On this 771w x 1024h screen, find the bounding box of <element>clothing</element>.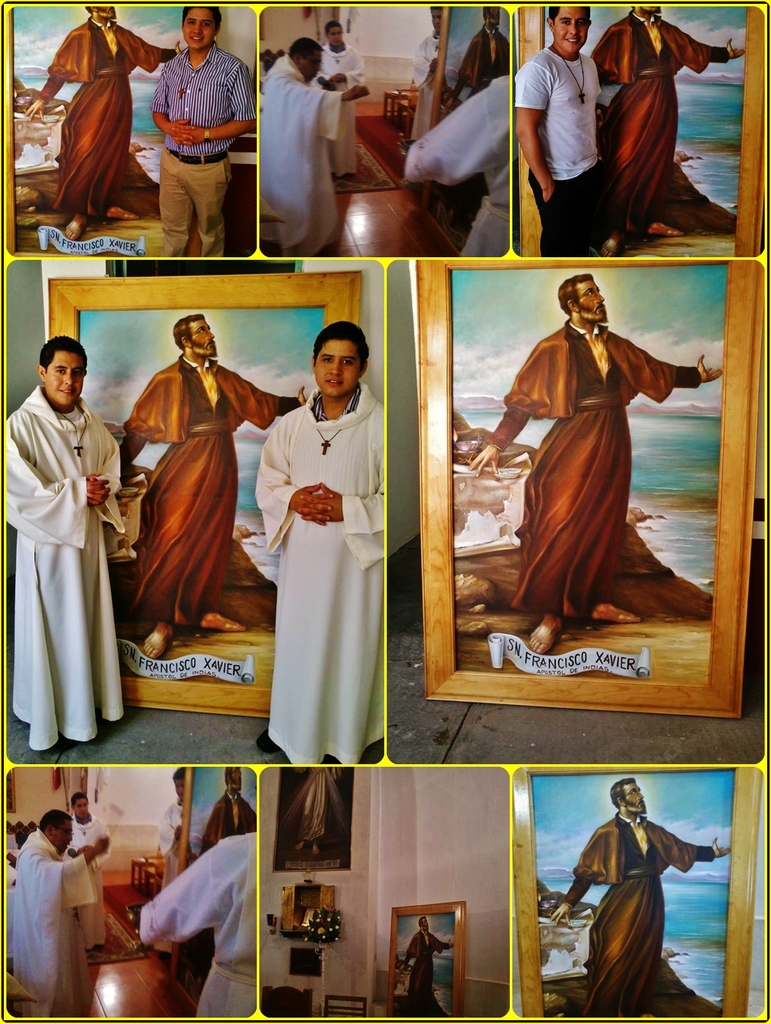
Bounding box: locate(153, 36, 256, 256).
